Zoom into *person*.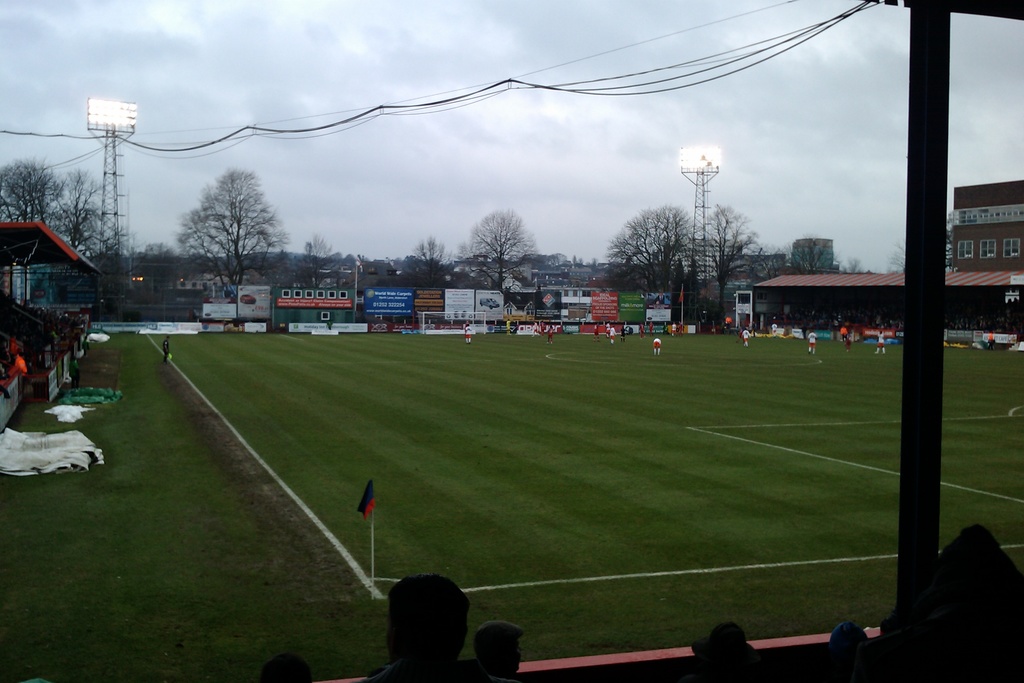
Zoom target: left=160, top=336, right=169, bottom=363.
